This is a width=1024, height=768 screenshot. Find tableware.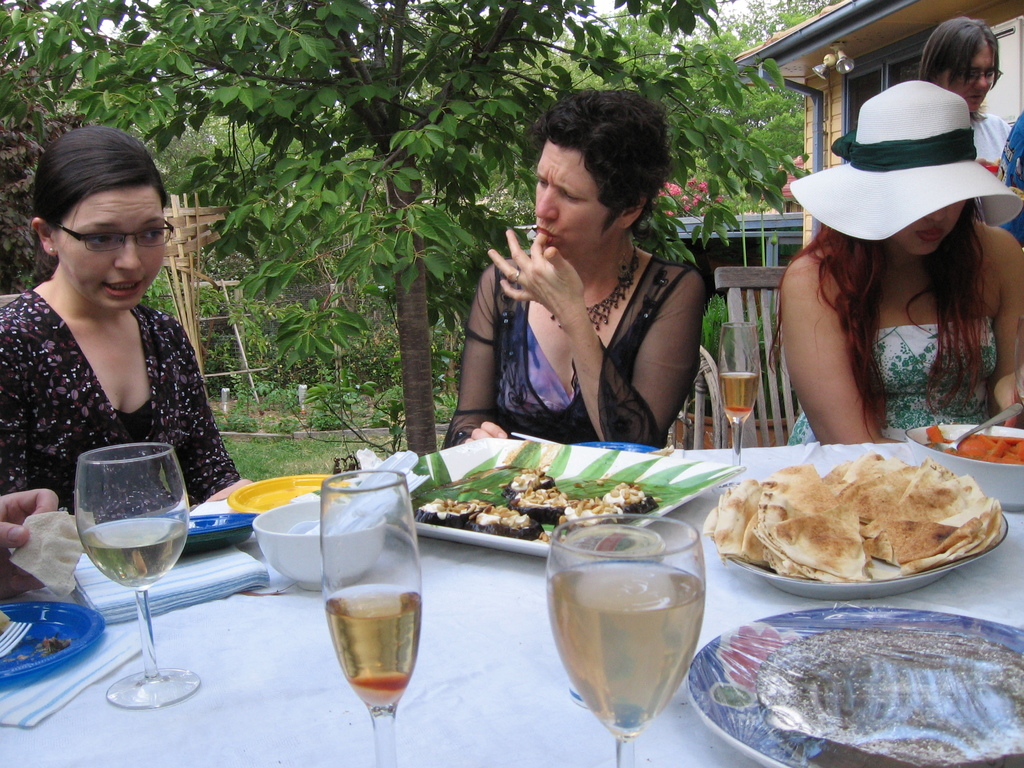
Bounding box: region(65, 434, 207, 714).
